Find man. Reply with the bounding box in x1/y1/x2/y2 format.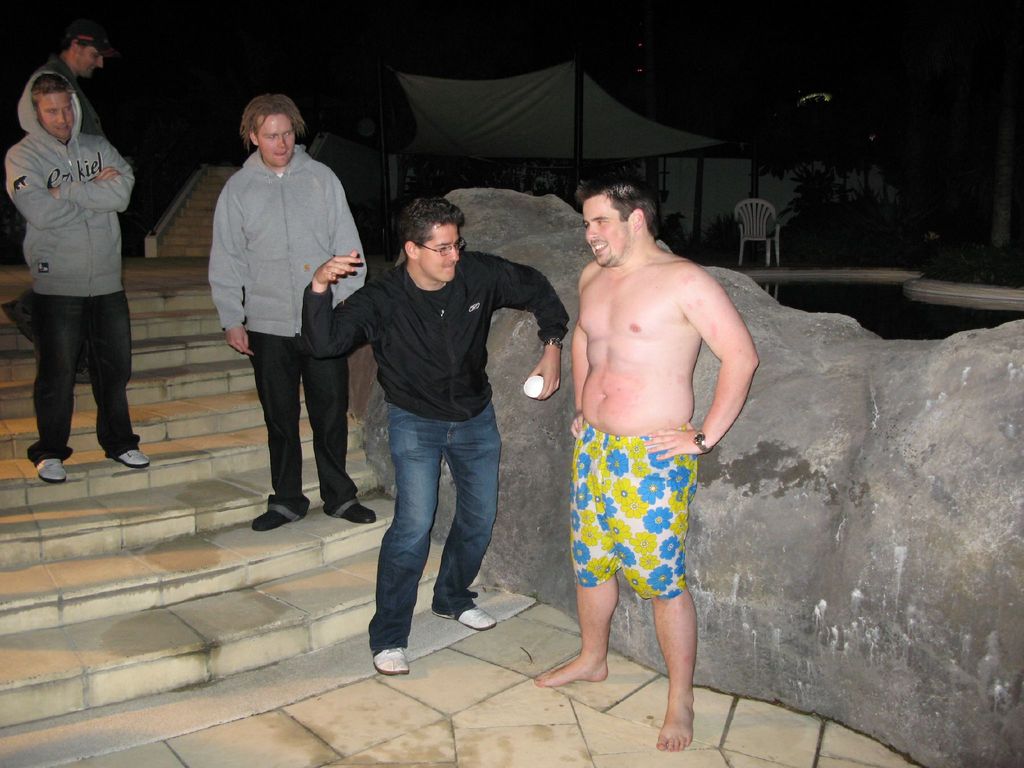
6/72/150/482.
